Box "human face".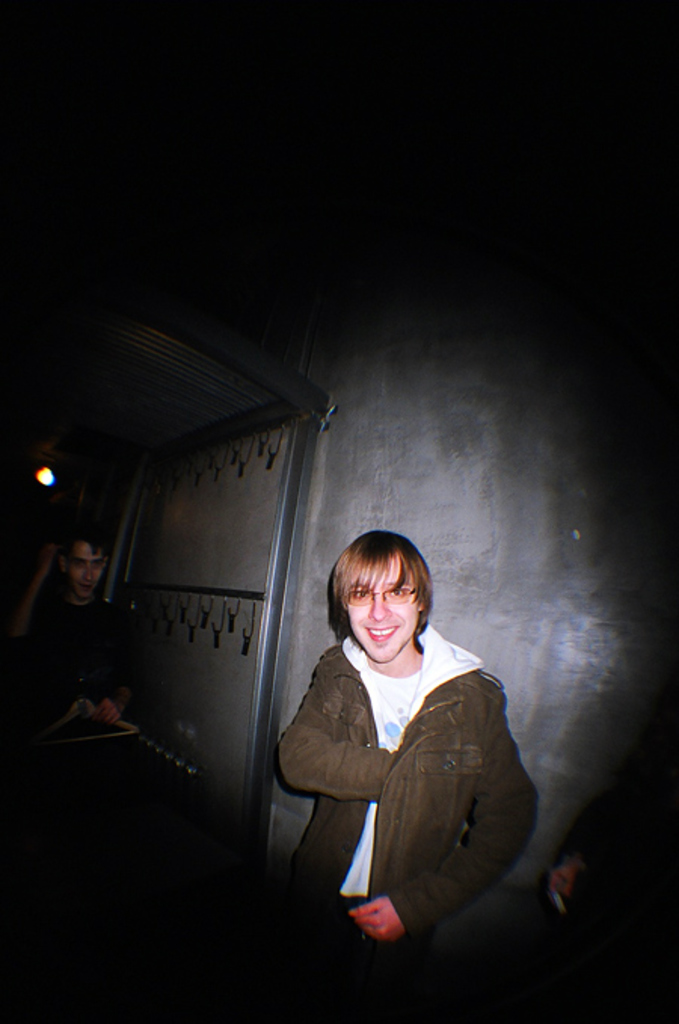
(left=343, top=553, right=418, bottom=665).
